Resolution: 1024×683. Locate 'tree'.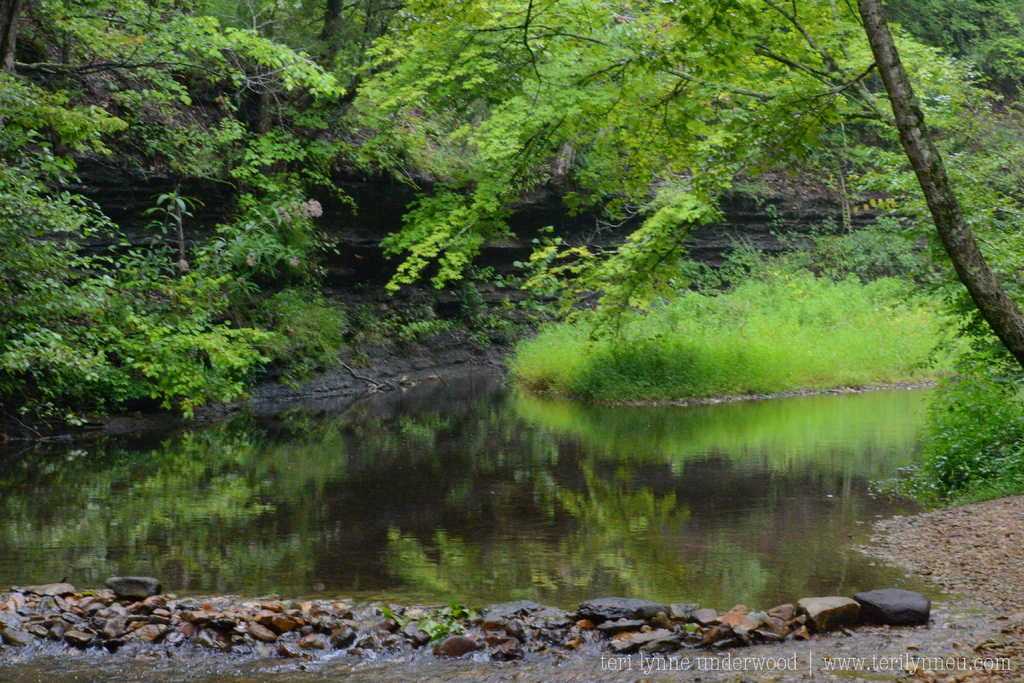
box(336, 0, 1023, 362).
